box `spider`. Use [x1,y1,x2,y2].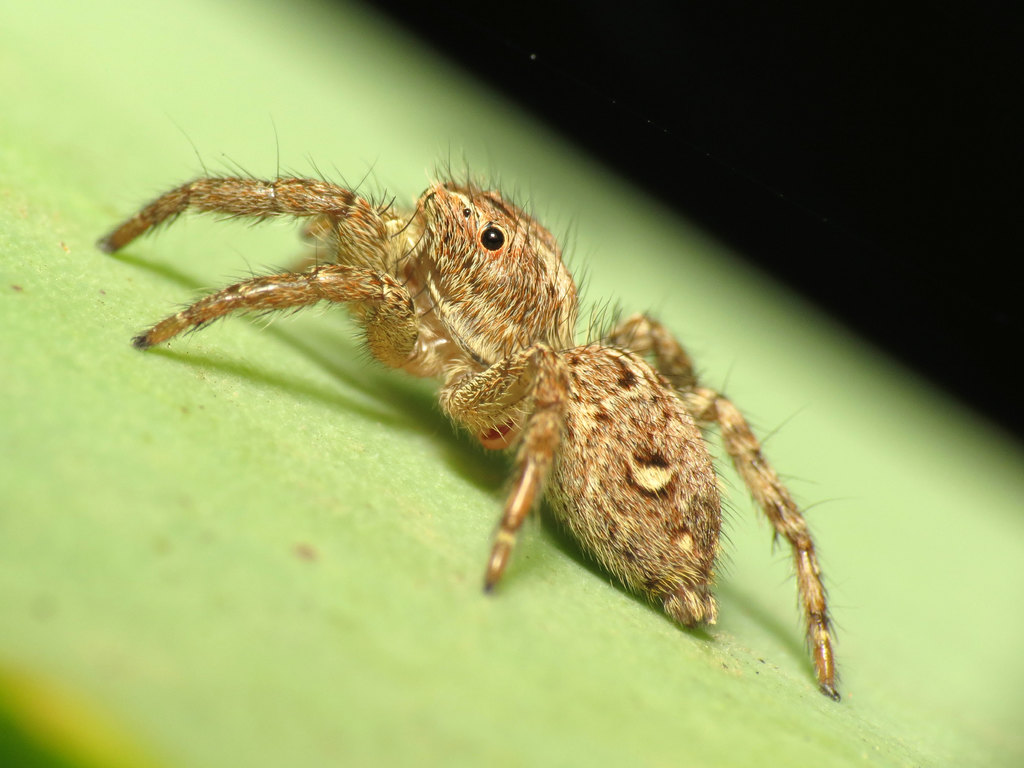
[94,135,841,699].
